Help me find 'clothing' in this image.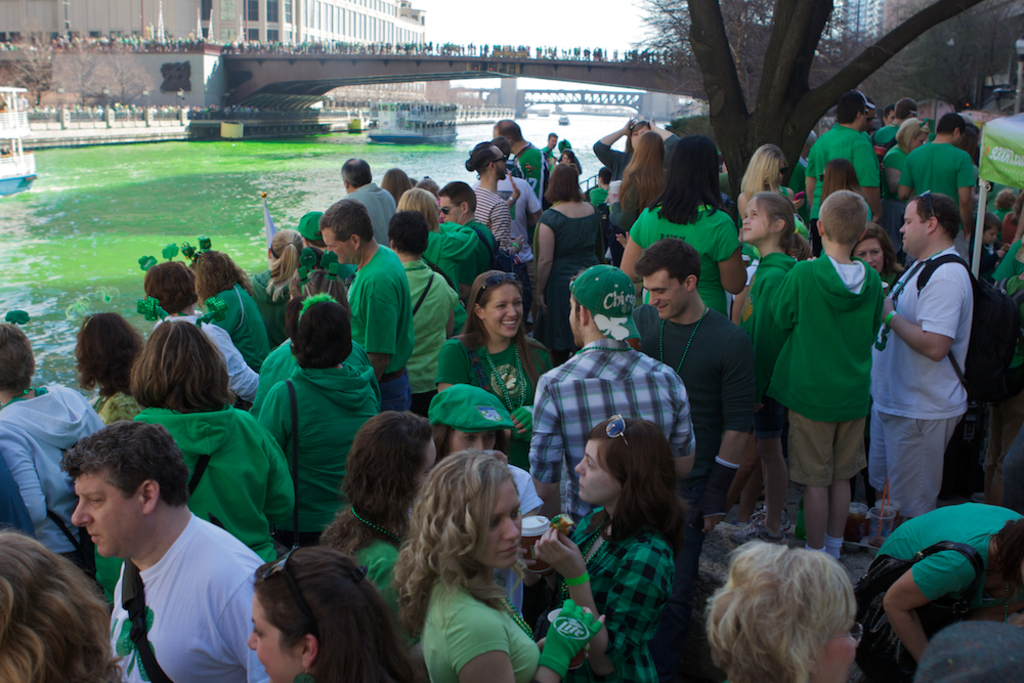
Found it: pyautogui.locateOnScreen(393, 260, 475, 402).
